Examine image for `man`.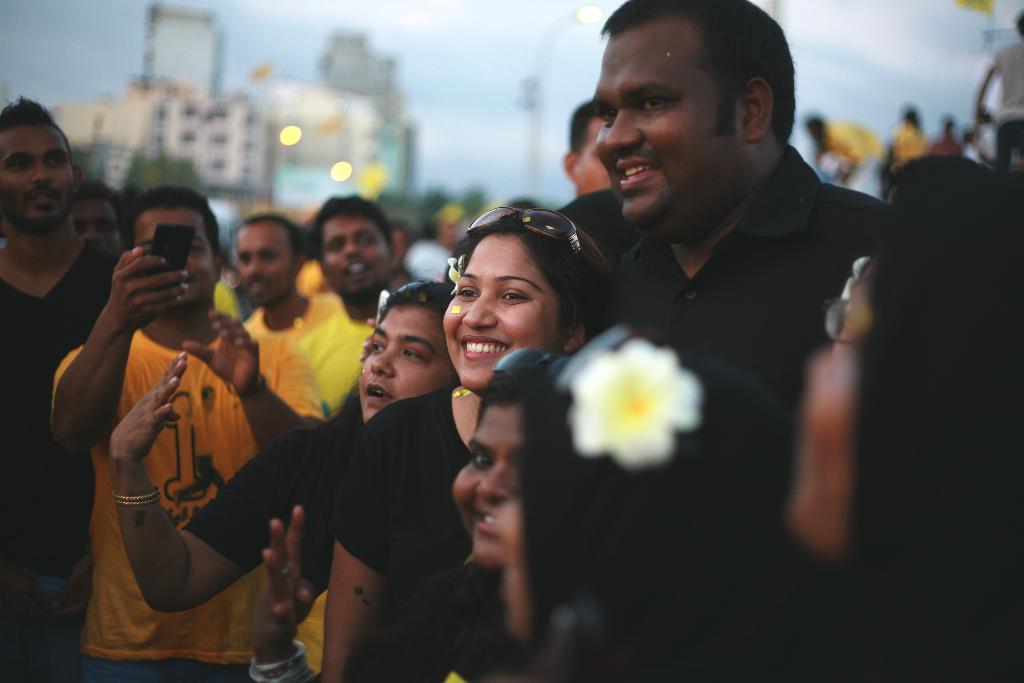
Examination result: <bbox>934, 104, 965, 154</bbox>.
